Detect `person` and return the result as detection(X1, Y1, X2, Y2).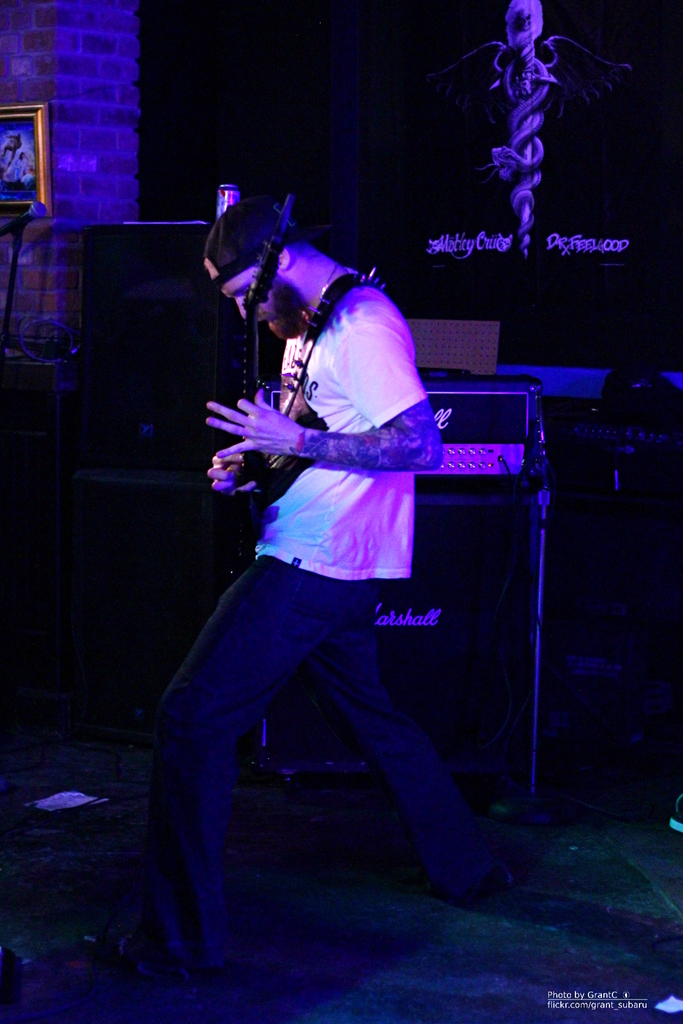
detection(140, 190, 463, 963).
